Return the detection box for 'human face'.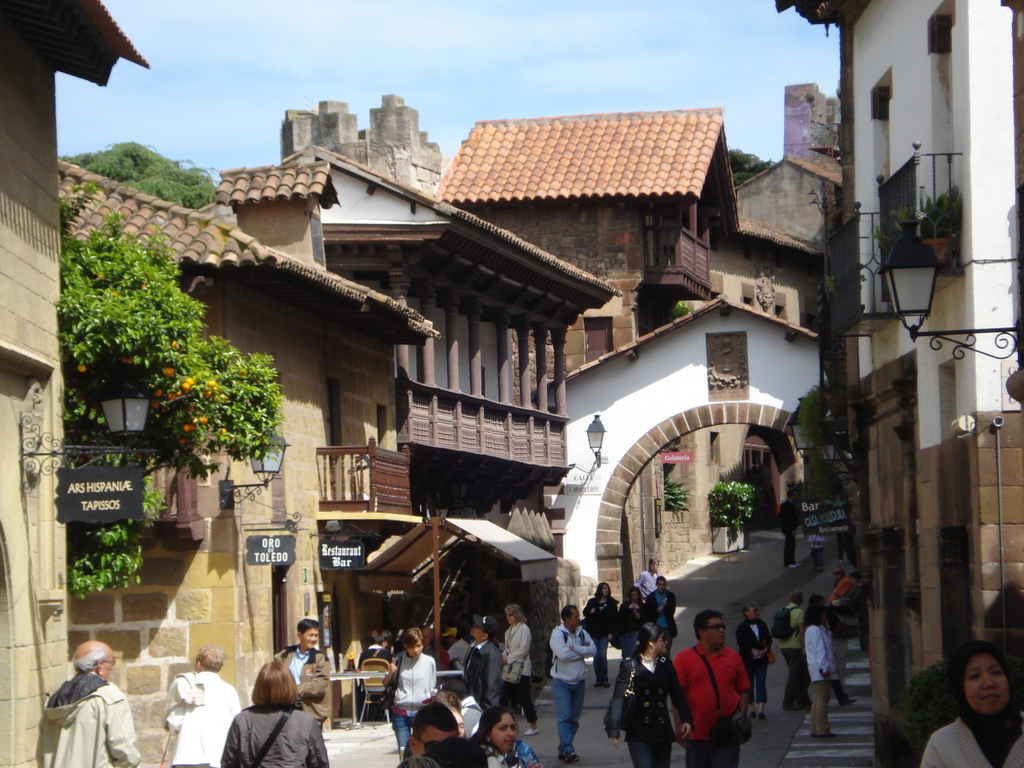
l=833, t=566, r=843, b=580.
